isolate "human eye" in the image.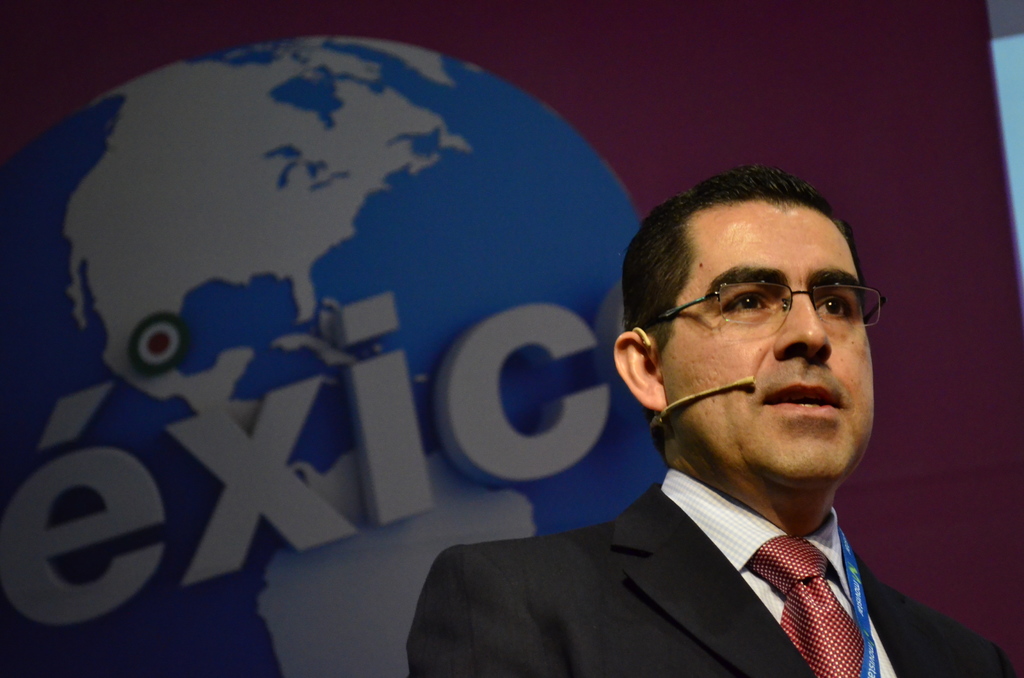
Isolated region: l=808, t=295, r=858, b=323.
